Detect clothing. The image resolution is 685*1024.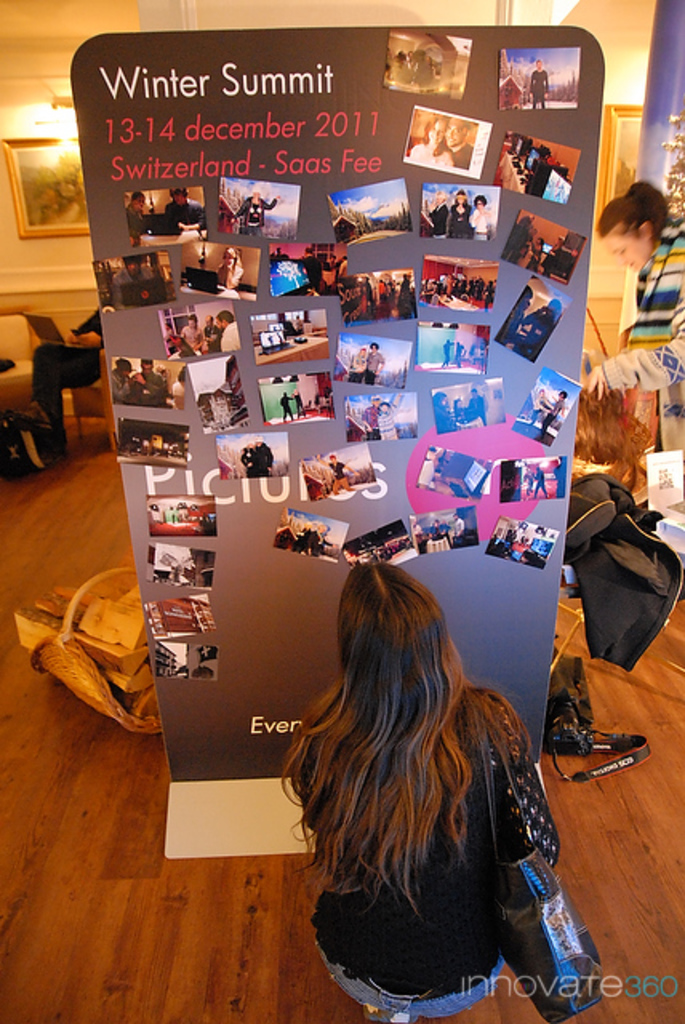
x1=528 y1=466 x2=549 y2=501.
